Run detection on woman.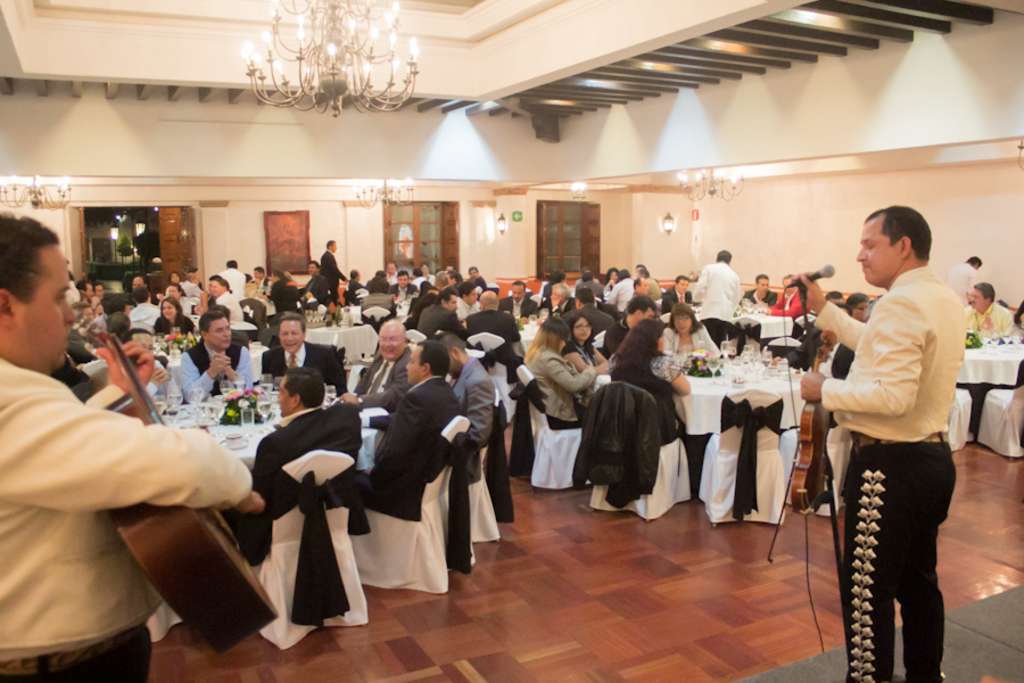
Result: 603 318 691 445.
